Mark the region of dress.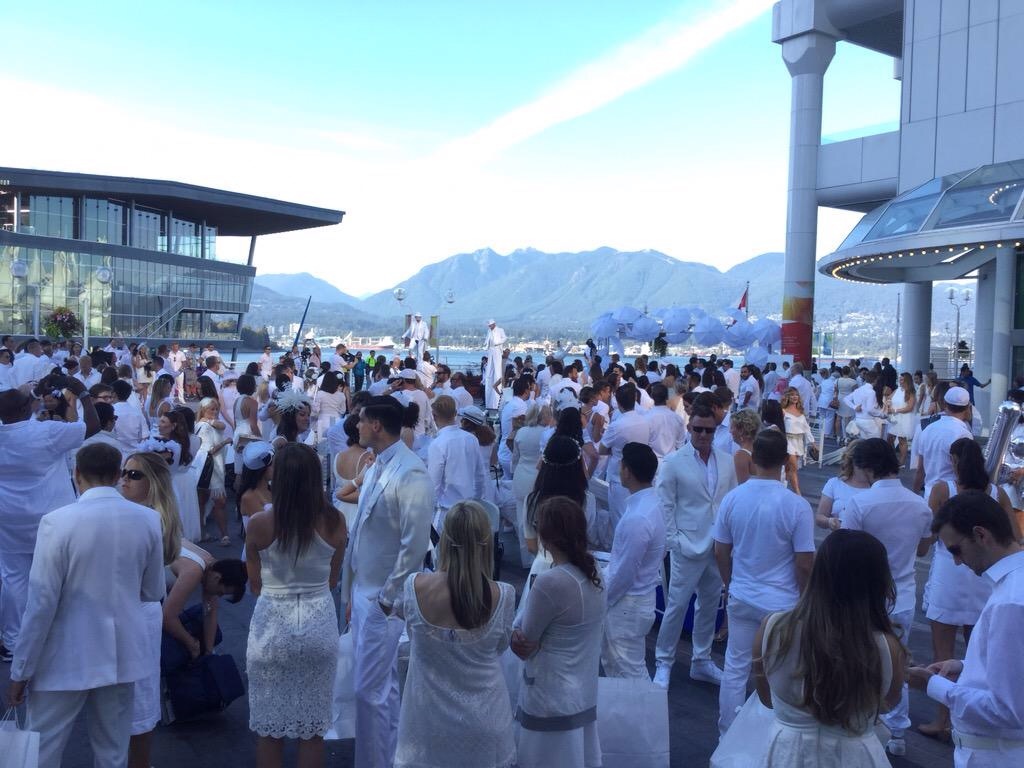
Region: <bbox>884, 388, 917, 443</bbox>.
